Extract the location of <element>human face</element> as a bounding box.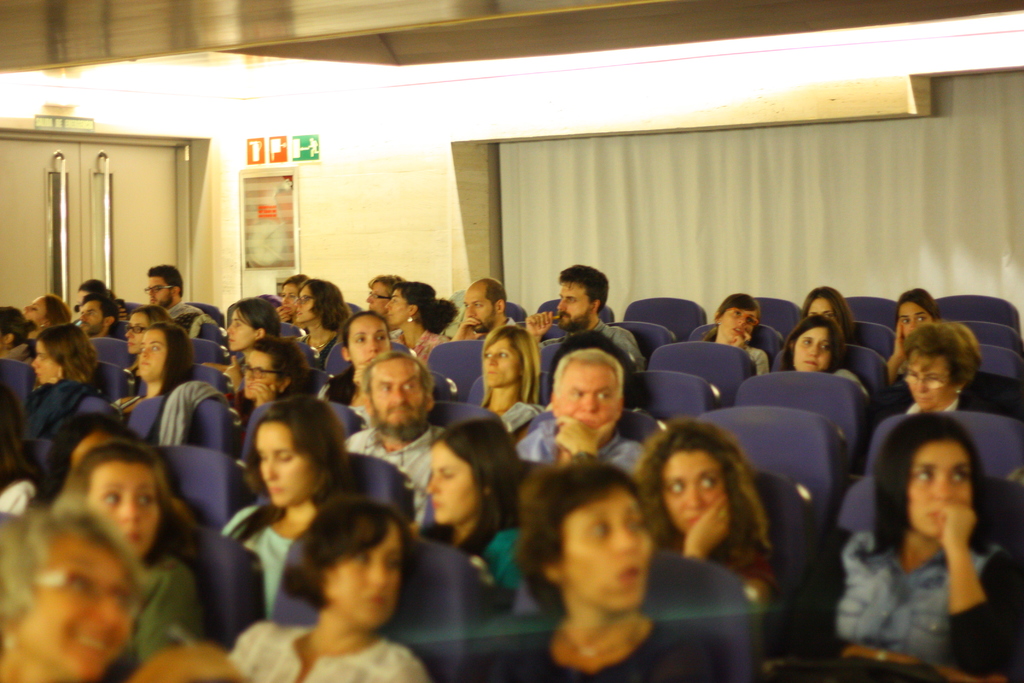
[x1=244, y1=352, x2=278, y2=400].
